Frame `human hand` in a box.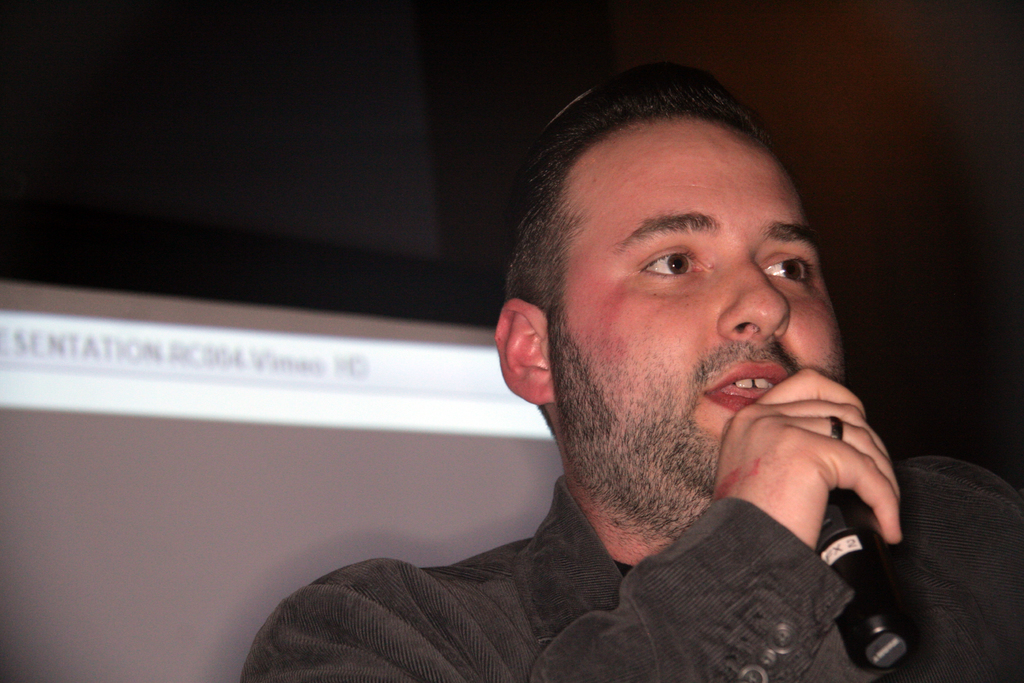
(left=726, top=385, right=896, bottom=553).
